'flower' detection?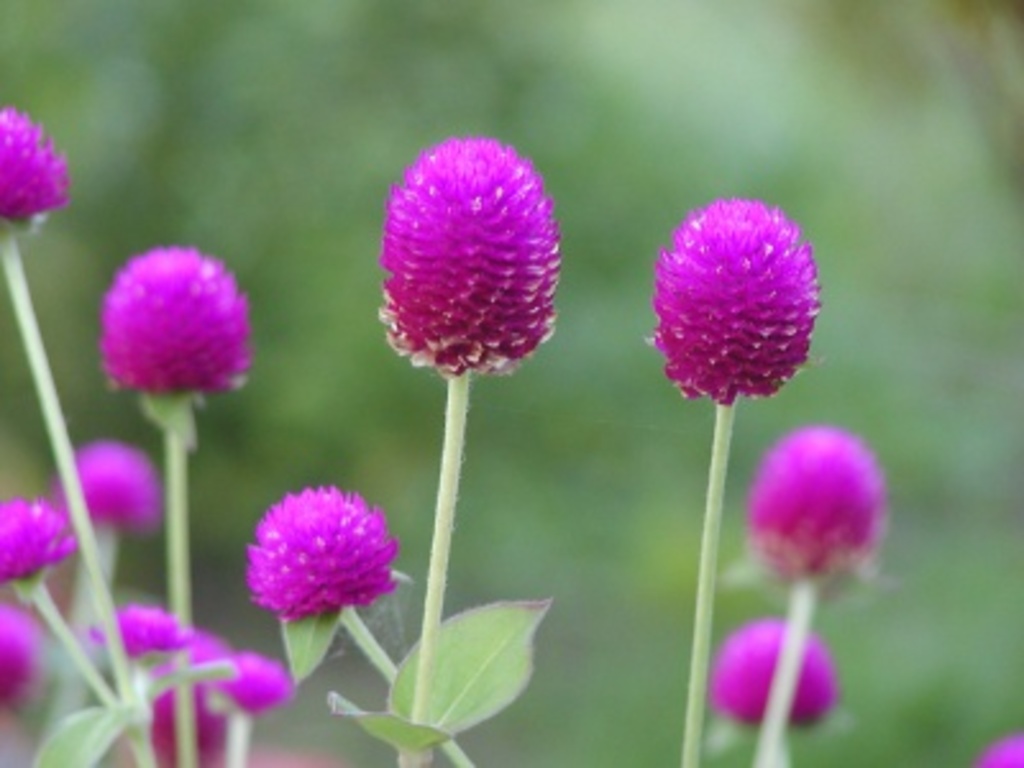
(left=61, top=443, right=154, bottom=522)
